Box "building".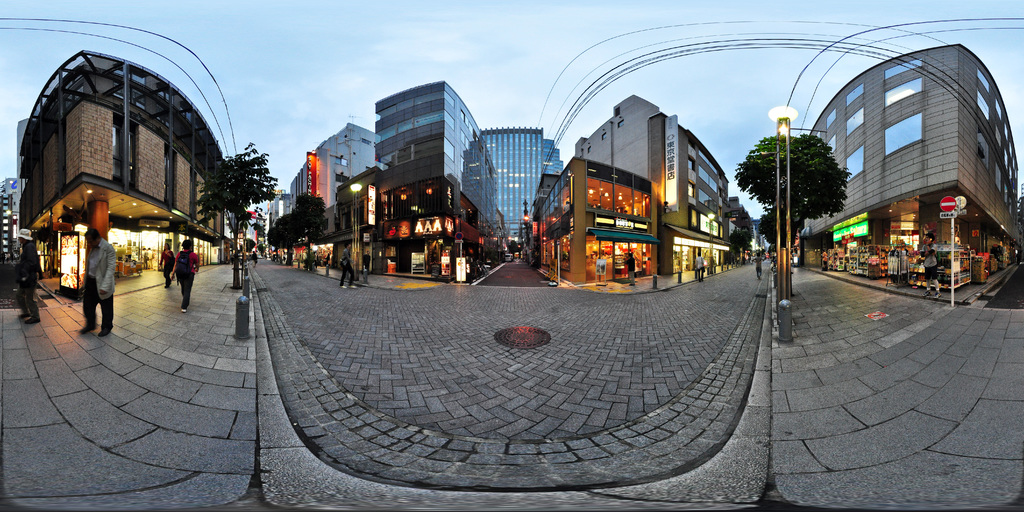
0, 173, 13, 265.
